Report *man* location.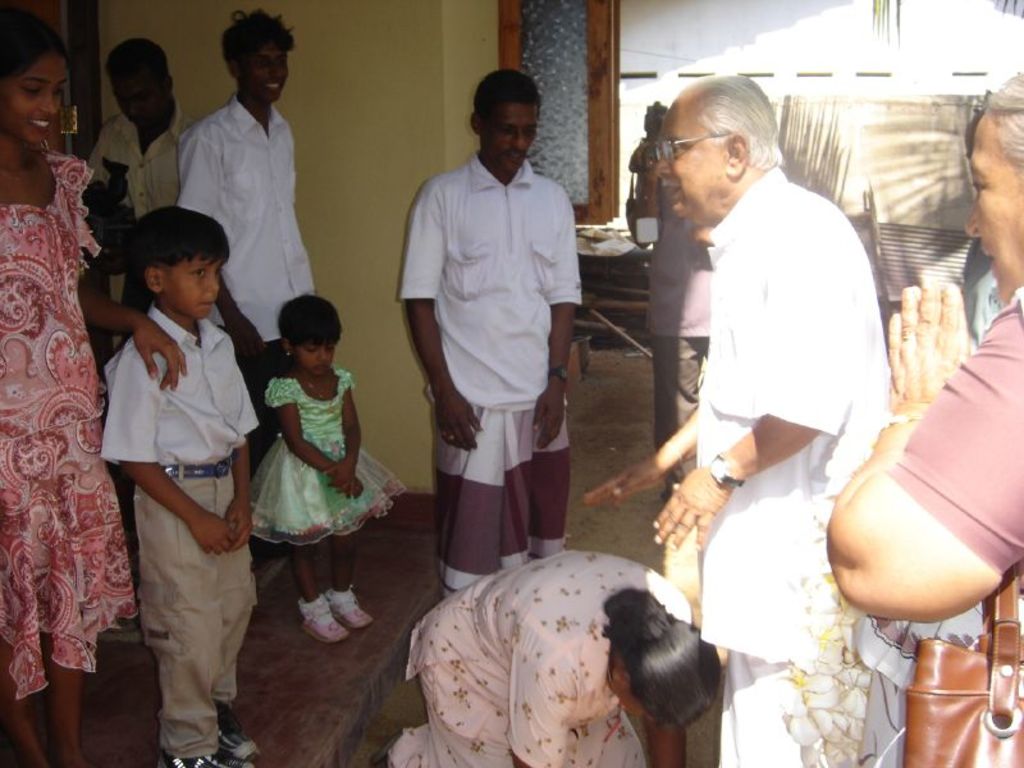
Report: locate(581, 67, 890, 767).
